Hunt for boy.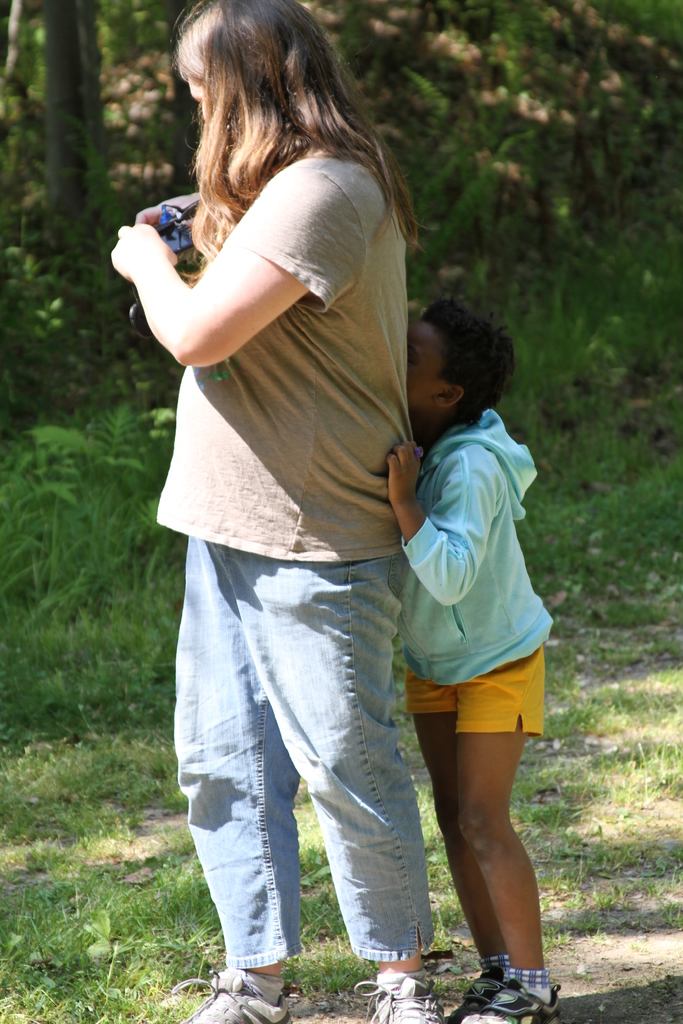
Hunted down at [382,298,563,1023].
